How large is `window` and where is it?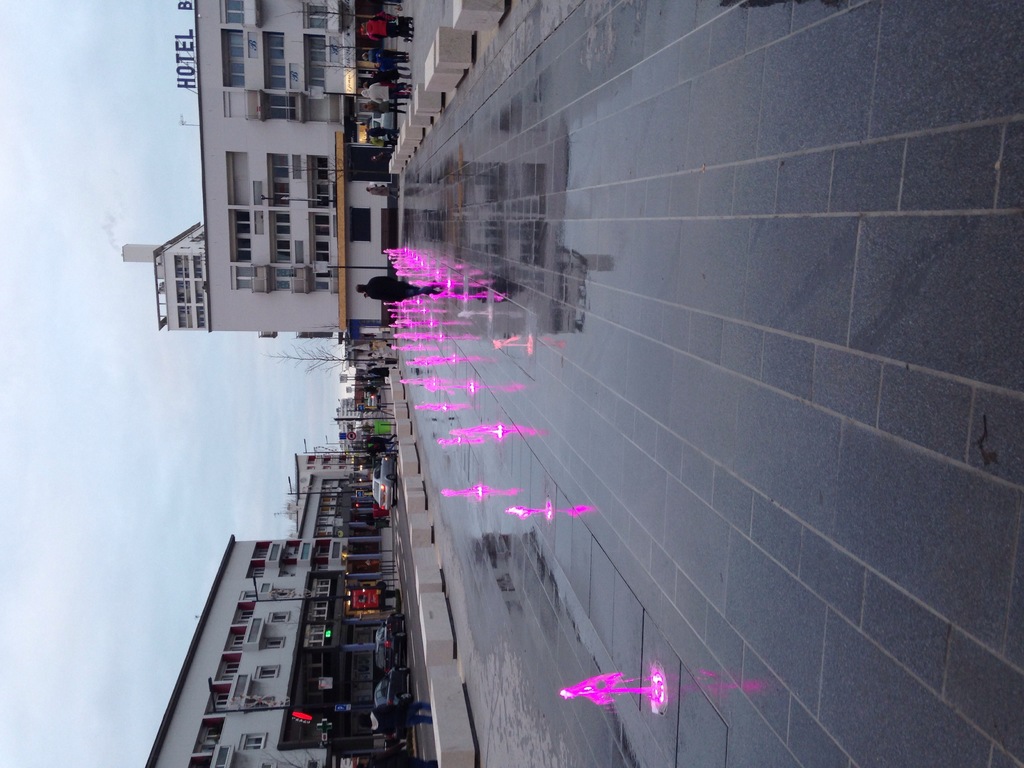
Bounding box: select_region(305, 464, 315, 470).
